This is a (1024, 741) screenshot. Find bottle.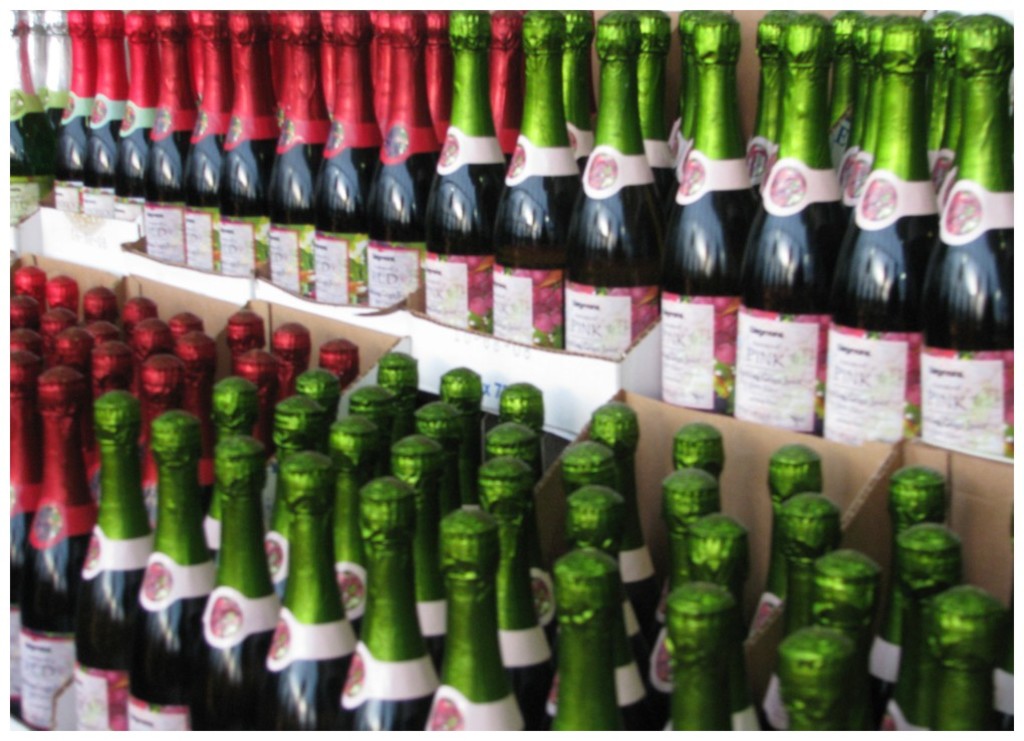
Bounding box: BBox(7, 288, 40, 342).
